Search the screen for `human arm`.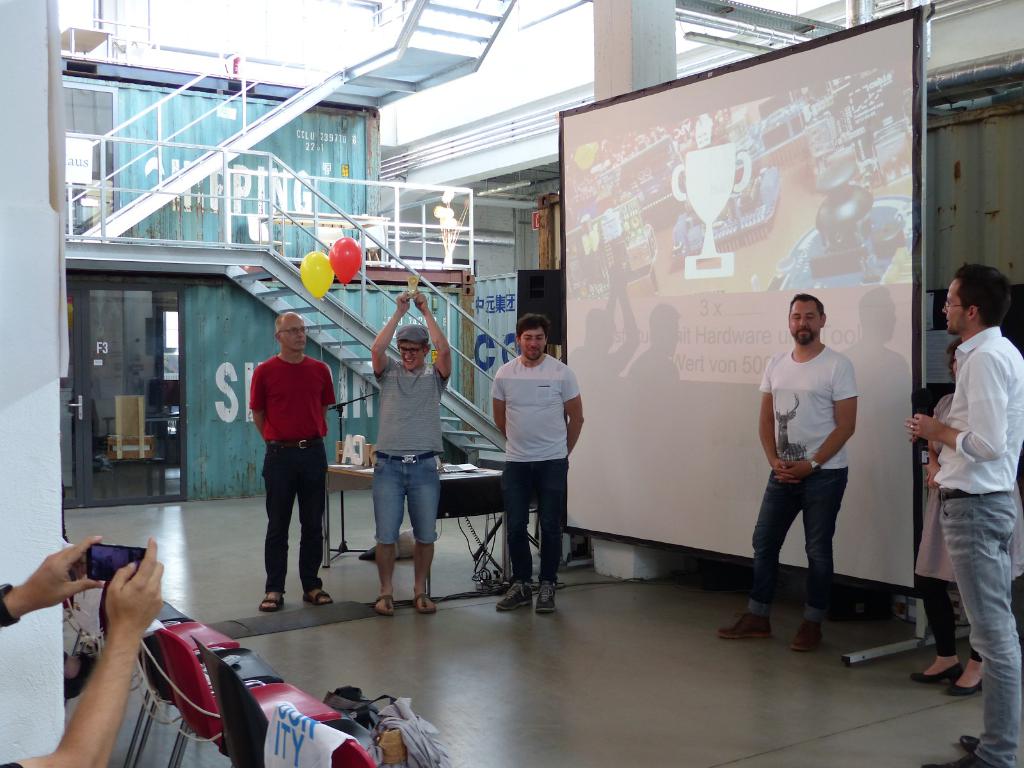
Found at region(563, 362, 587, 458).
